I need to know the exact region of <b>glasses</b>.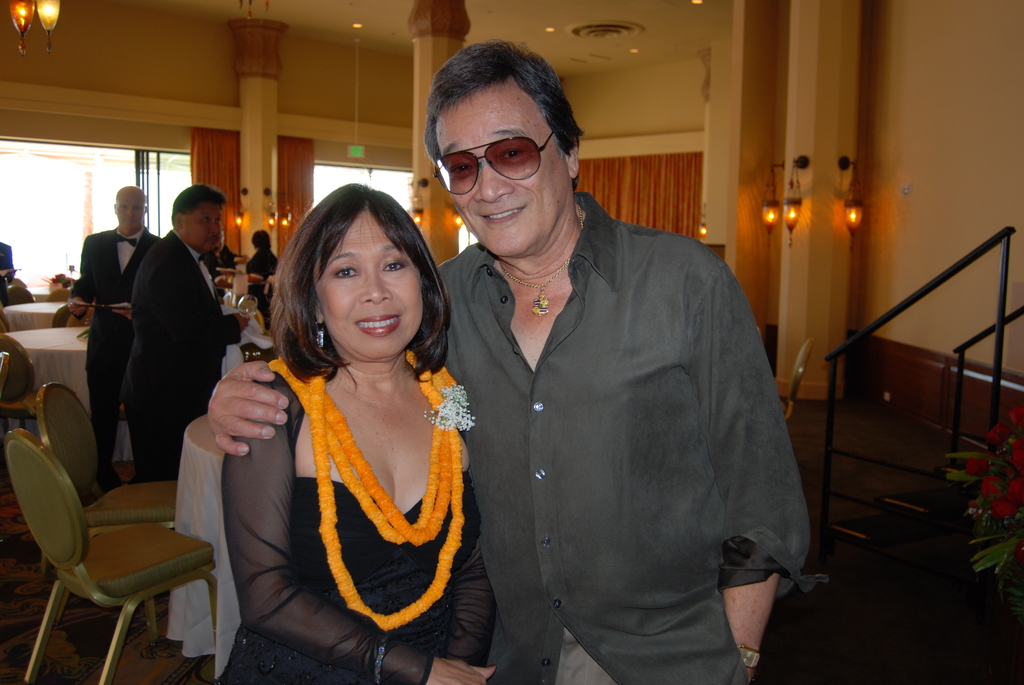
Region: rect(431, 122, 557, 197).
